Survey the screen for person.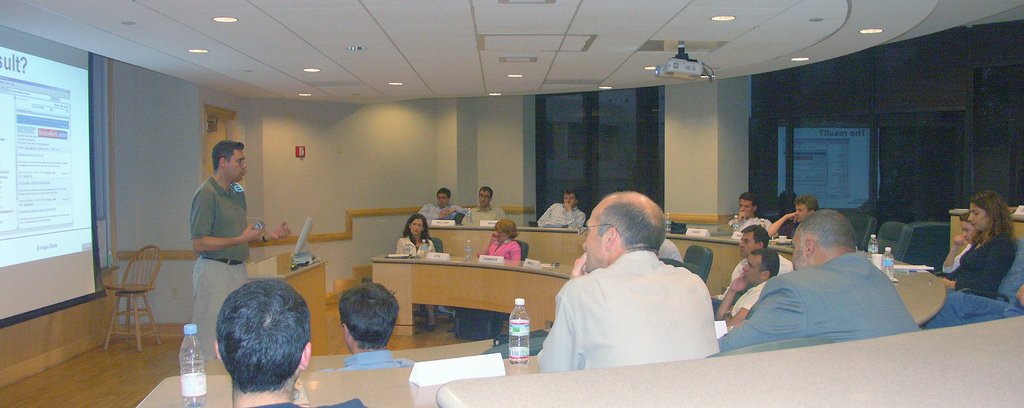
Survey found: 765/194/818/240.
